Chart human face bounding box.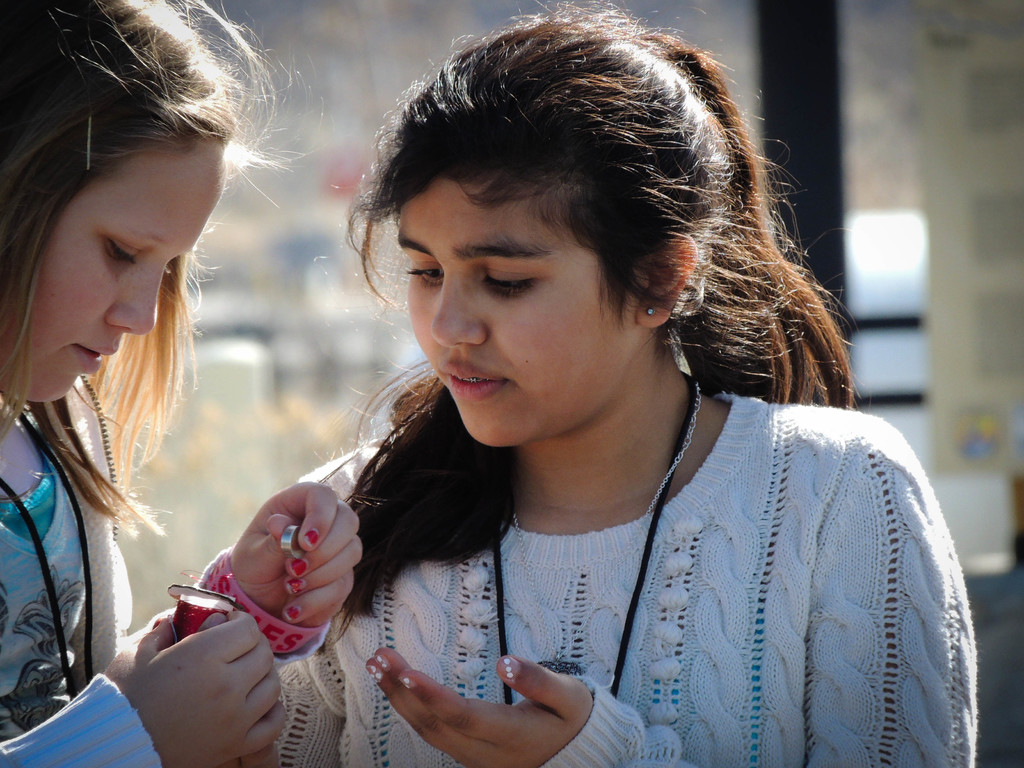
Charted: [left=0, top=143, right=221, bottom=399].
